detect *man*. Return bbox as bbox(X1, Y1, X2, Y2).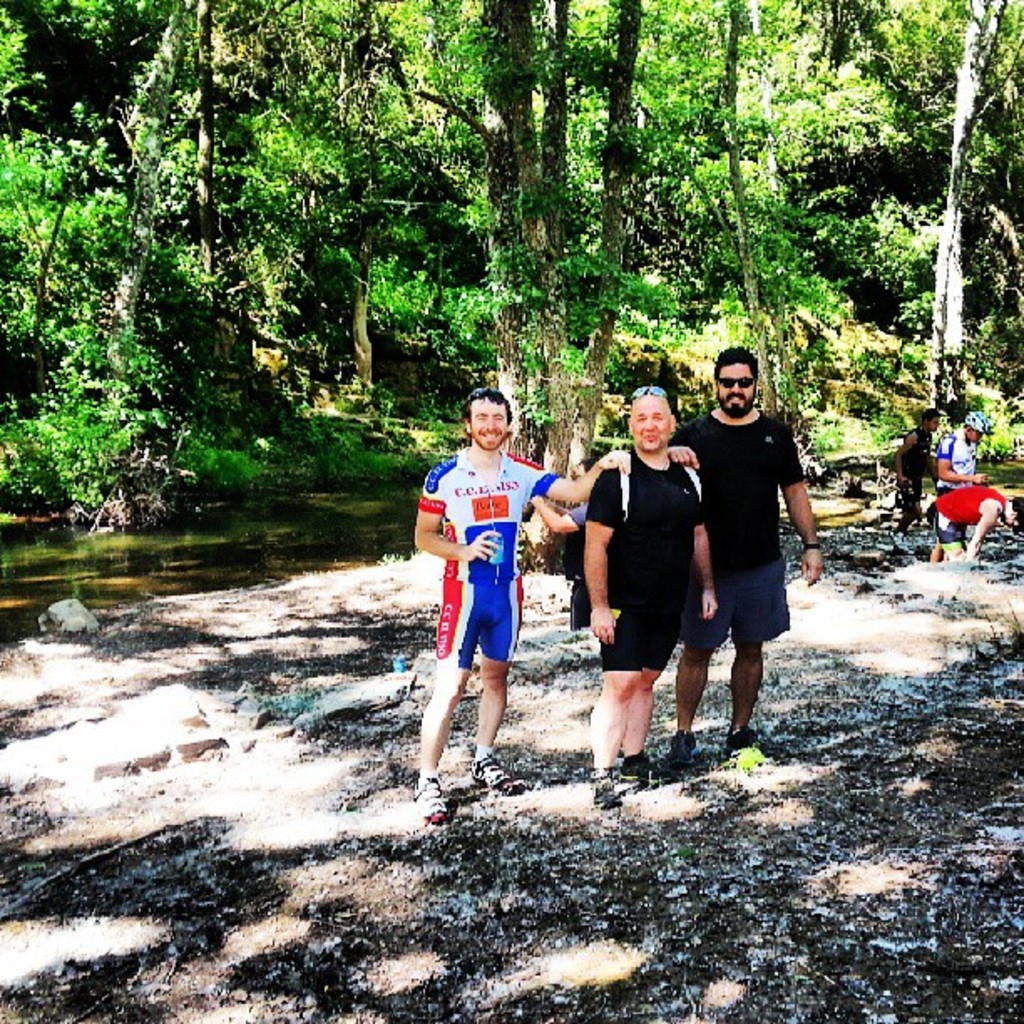
bbox(410, 385, 631, 822).
